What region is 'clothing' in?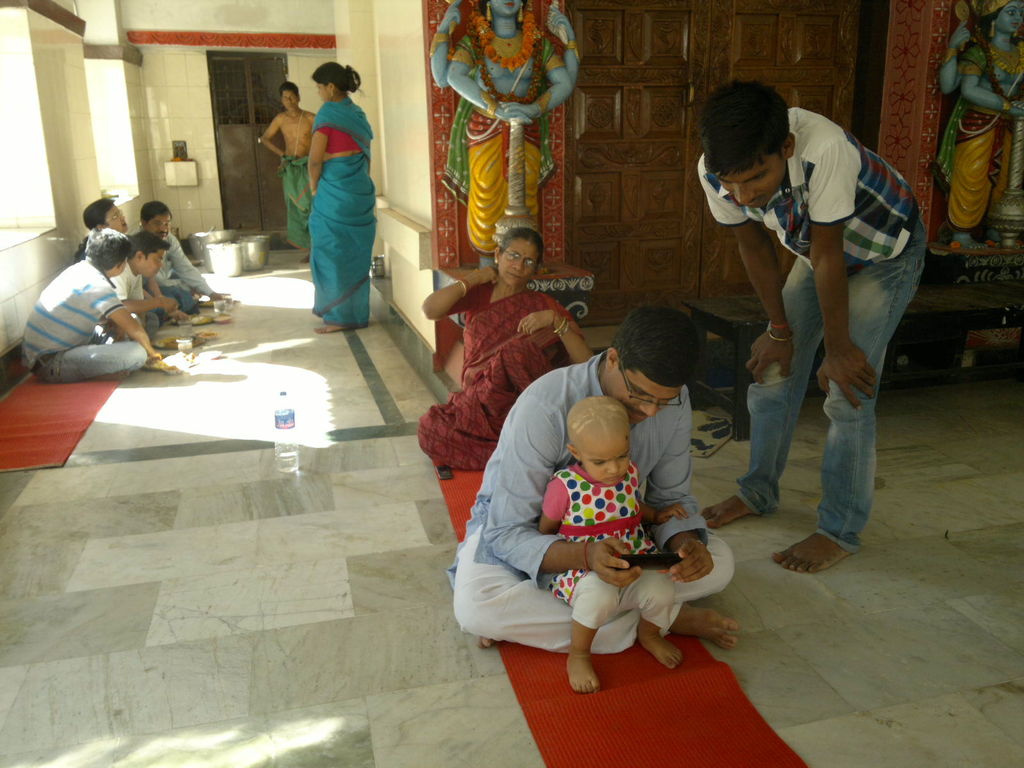
select_region(447, 351, 732, 653).
